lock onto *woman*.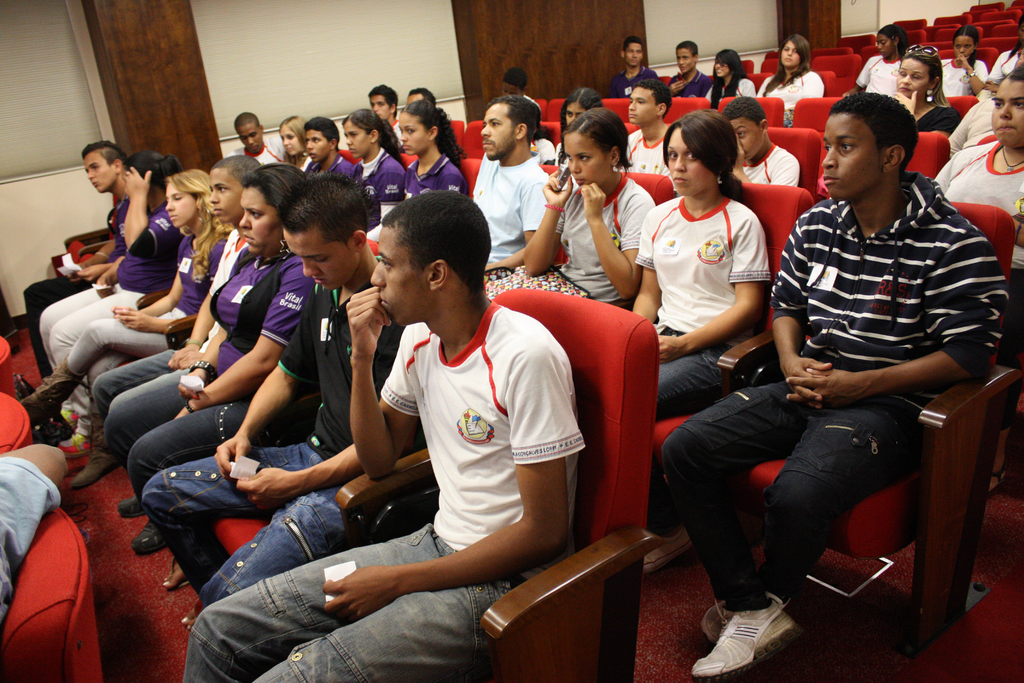
Locked: (934,66,1023,494).
